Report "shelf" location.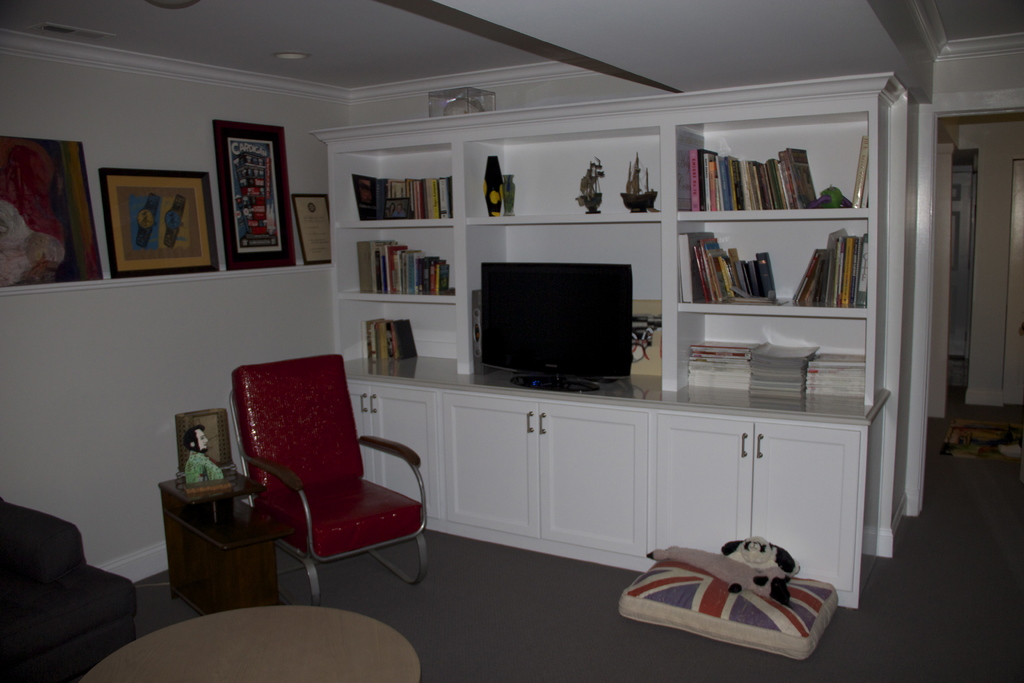
Report: region(675, 206, 873, 310).
